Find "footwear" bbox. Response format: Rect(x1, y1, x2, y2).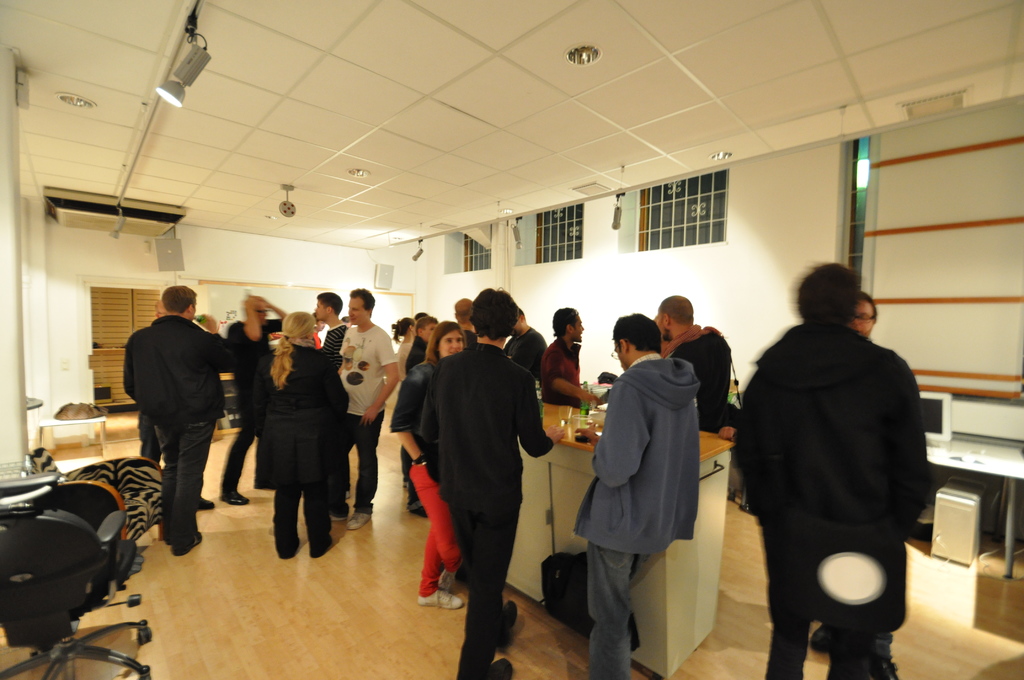
Rect(420, 584, 465, 613).
